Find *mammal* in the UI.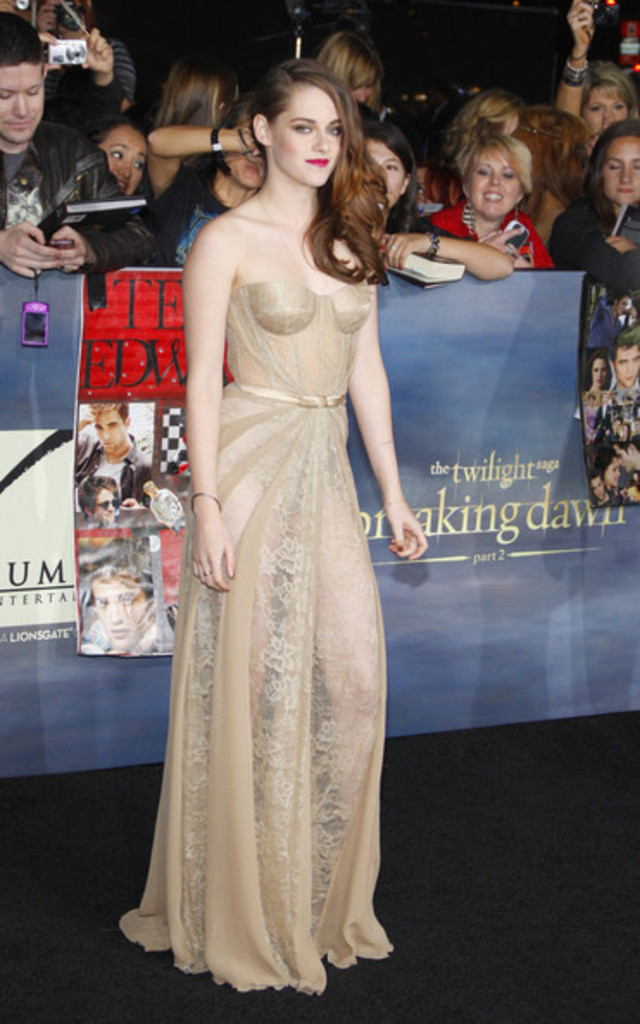
UI element at pyautogui.locateOnScreen(593, 391, 609, 440).
